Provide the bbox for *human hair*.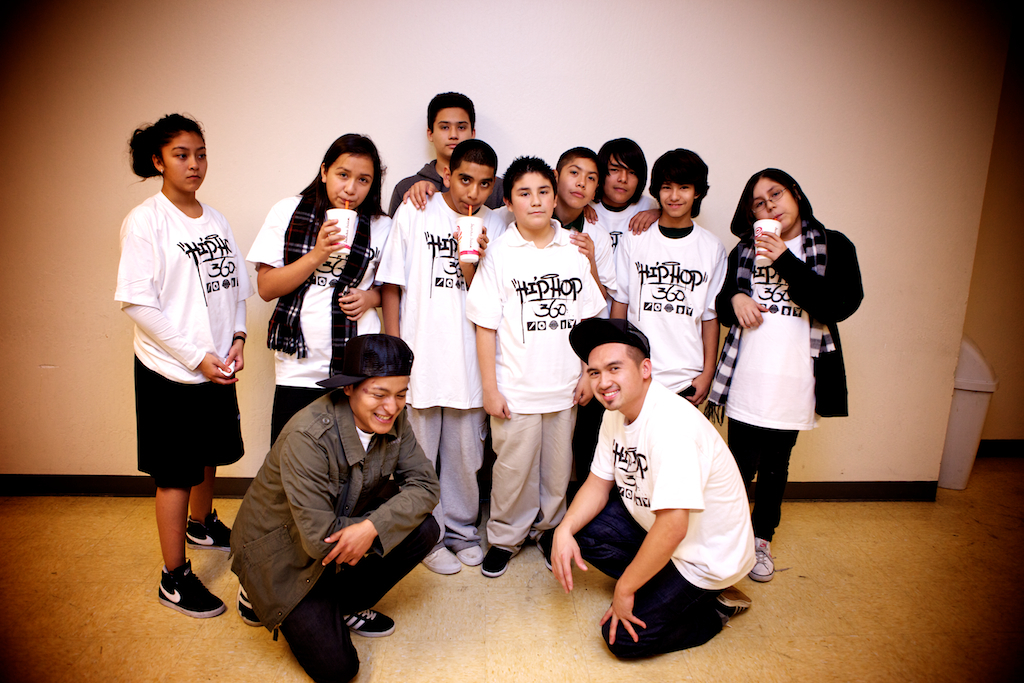
x1=556 y1=145 x2=603 y2=177.
